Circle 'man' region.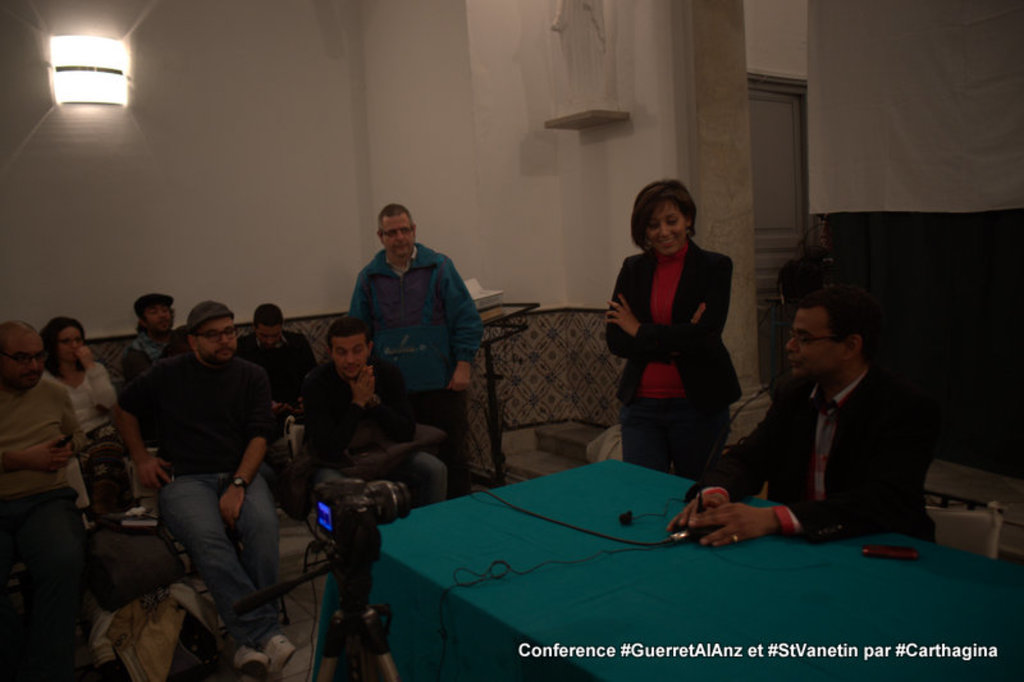
Region: bbox=(666, 284, 937, 548).
